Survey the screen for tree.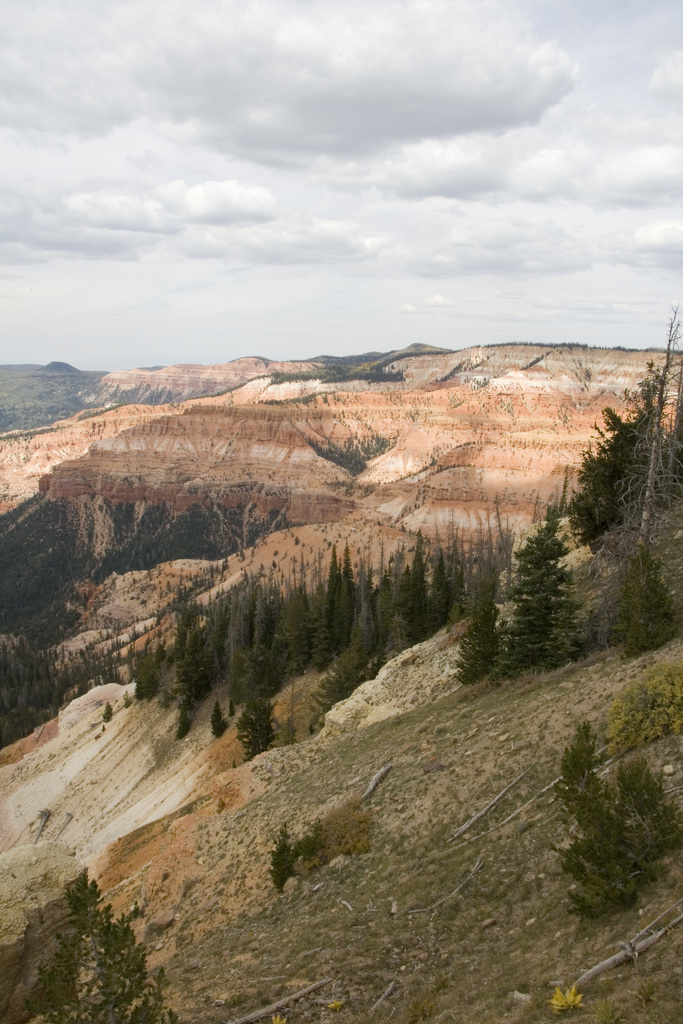
Survey found: 22/855/183/1023.
